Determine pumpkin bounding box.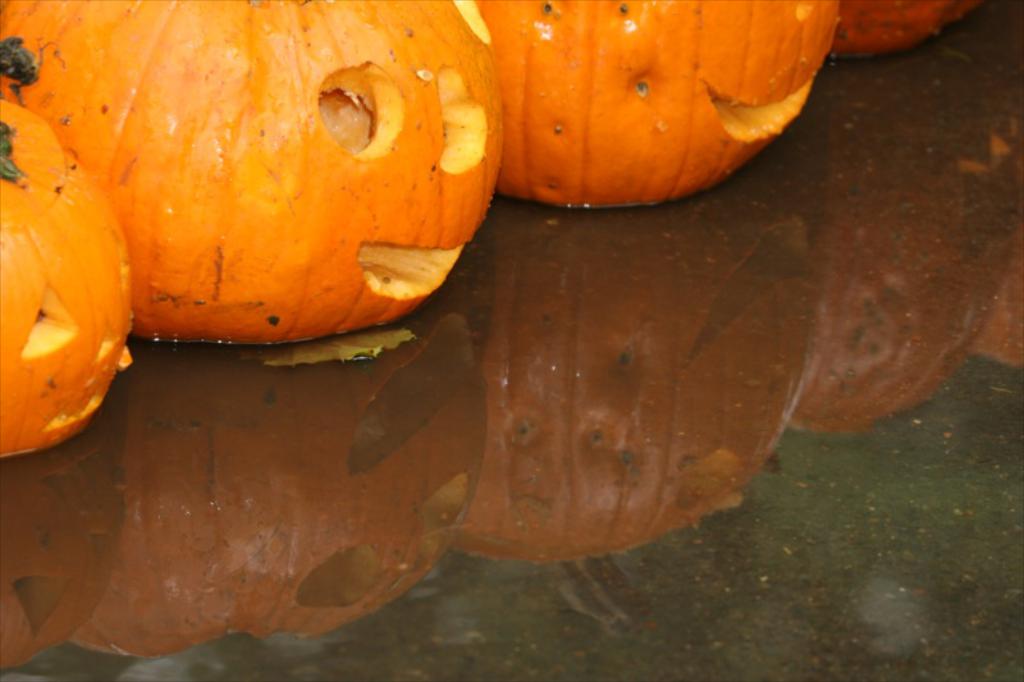
Determined: BBox(50, 12, 520, 335).
